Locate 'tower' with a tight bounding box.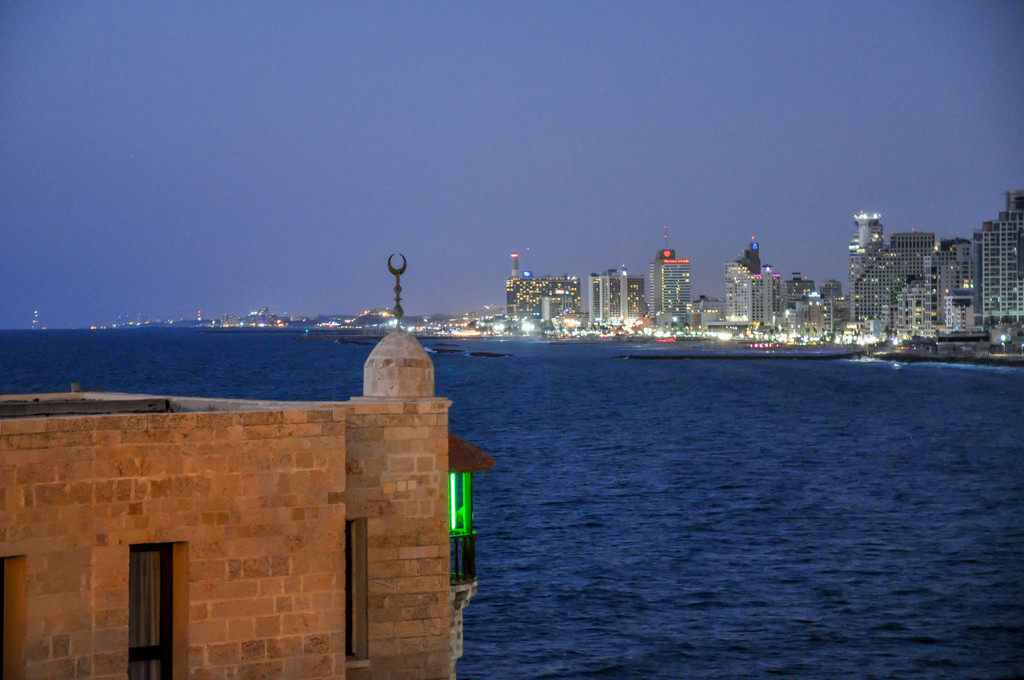
bbox=[778, 259, 856, 346].
